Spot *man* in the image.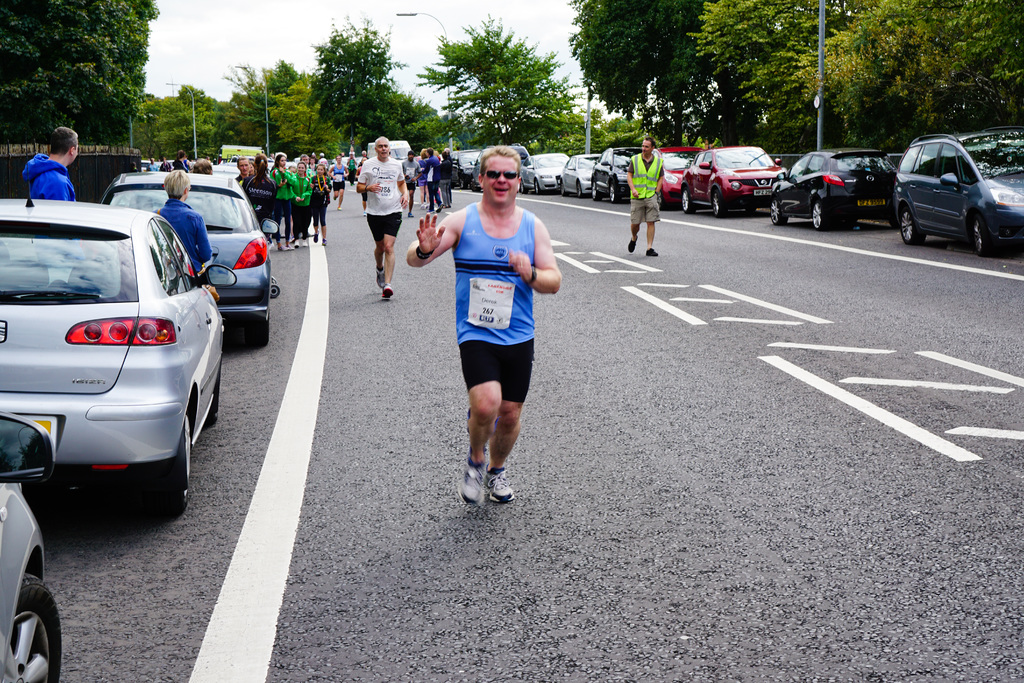
*man* found at 298 154 314 177.
